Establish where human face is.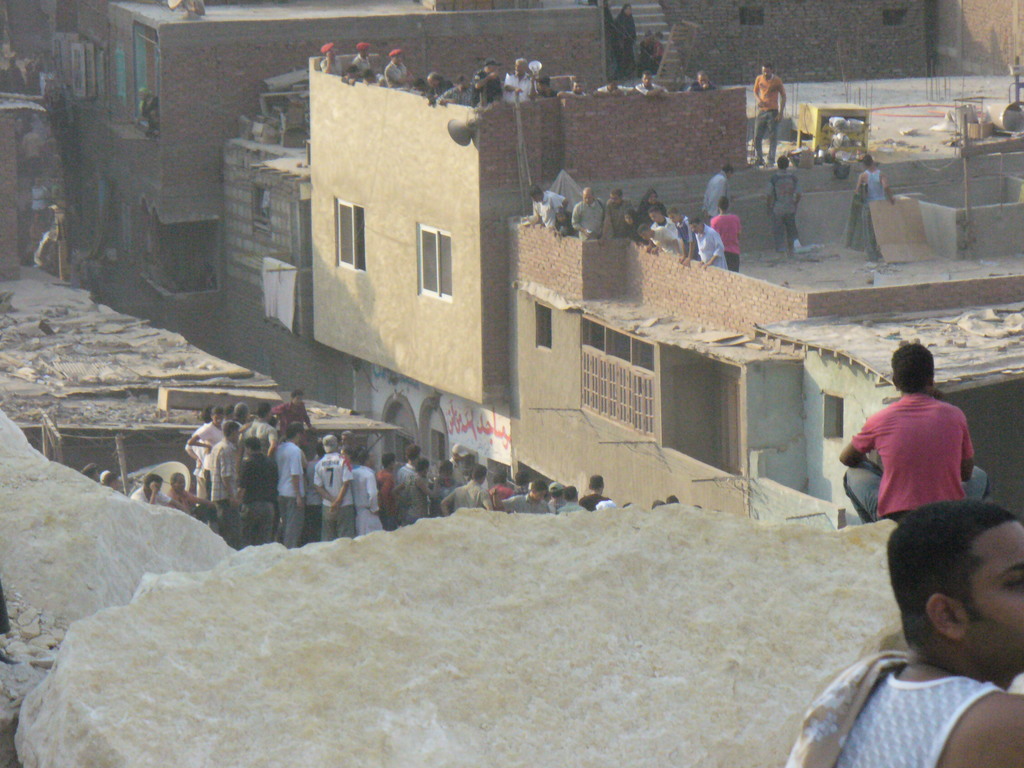
Established at [173, 476, 186, 490].
